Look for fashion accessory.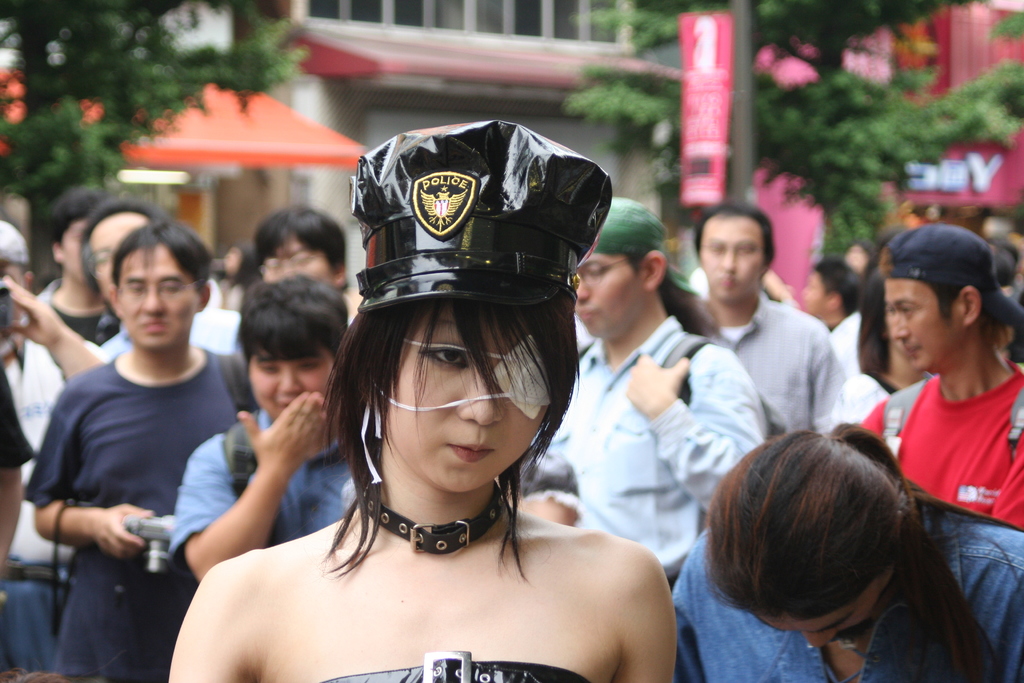
Found: box=[364, 479, 506, 557].
